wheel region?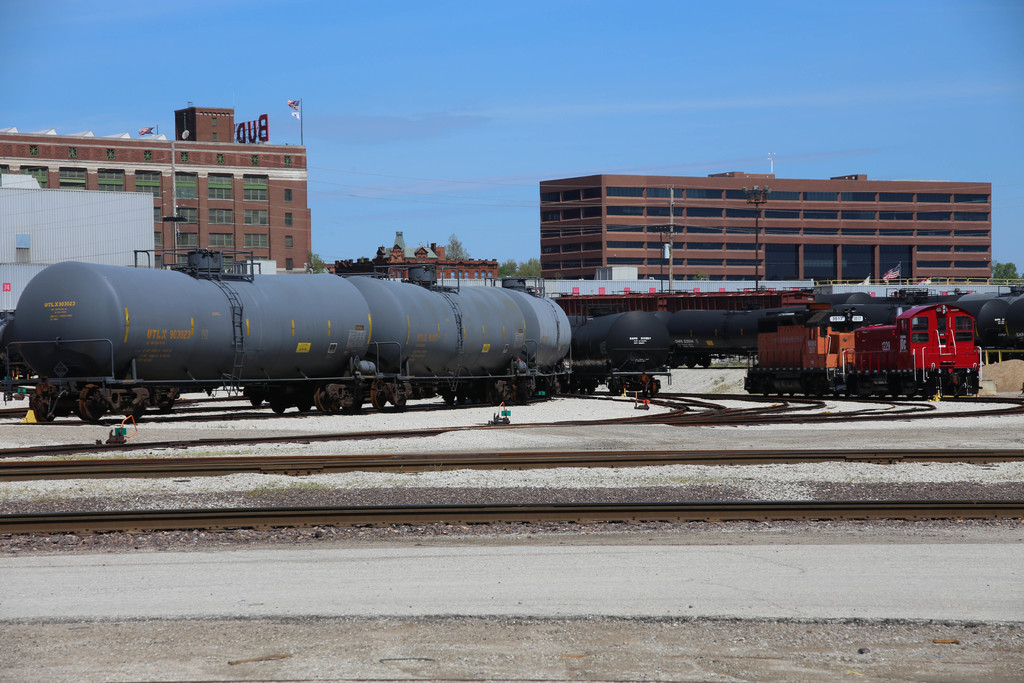
(x1=299, y1=395, x2=315, y2=415)
